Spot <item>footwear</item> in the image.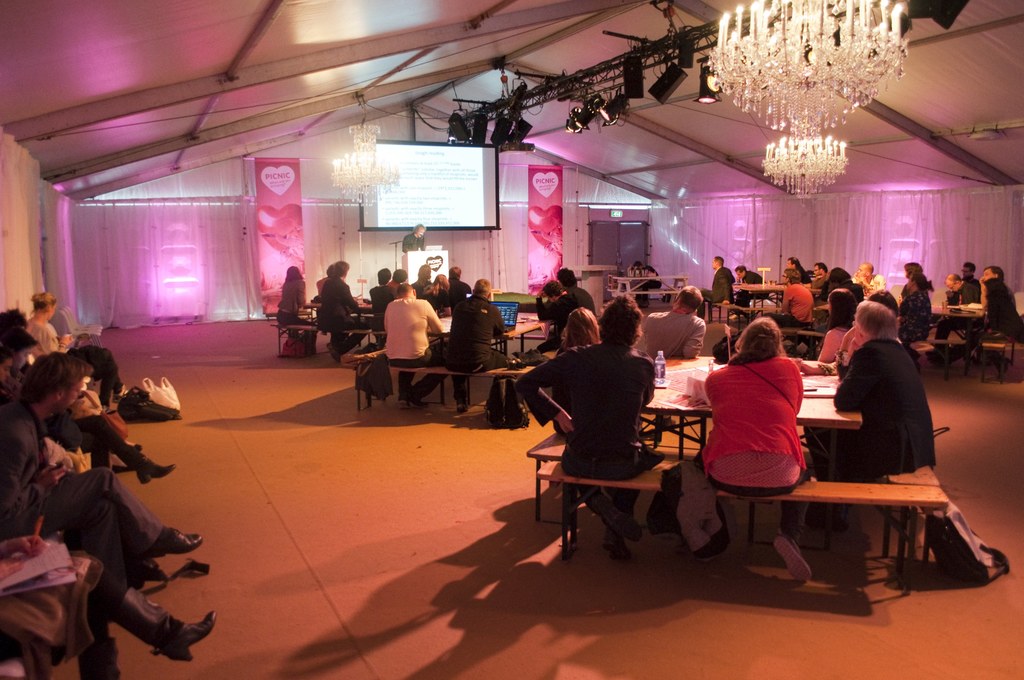
<item>footwear</item> found at box(407, 389, 421, 410).
